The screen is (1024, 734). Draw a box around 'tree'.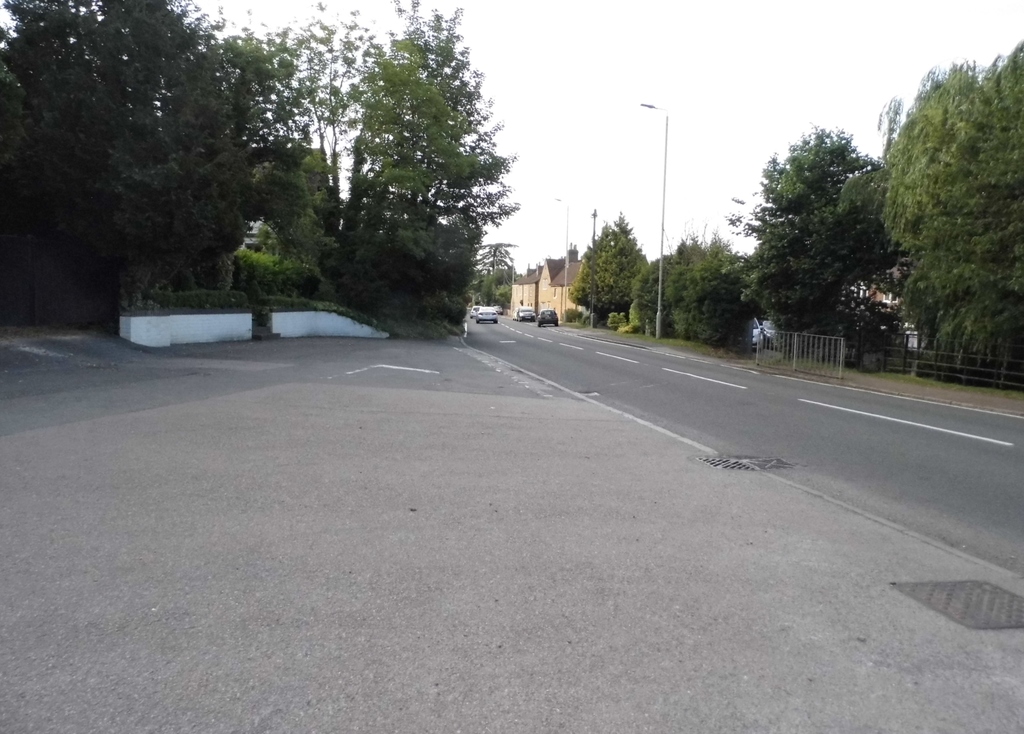
323, 31, 519, 338.
